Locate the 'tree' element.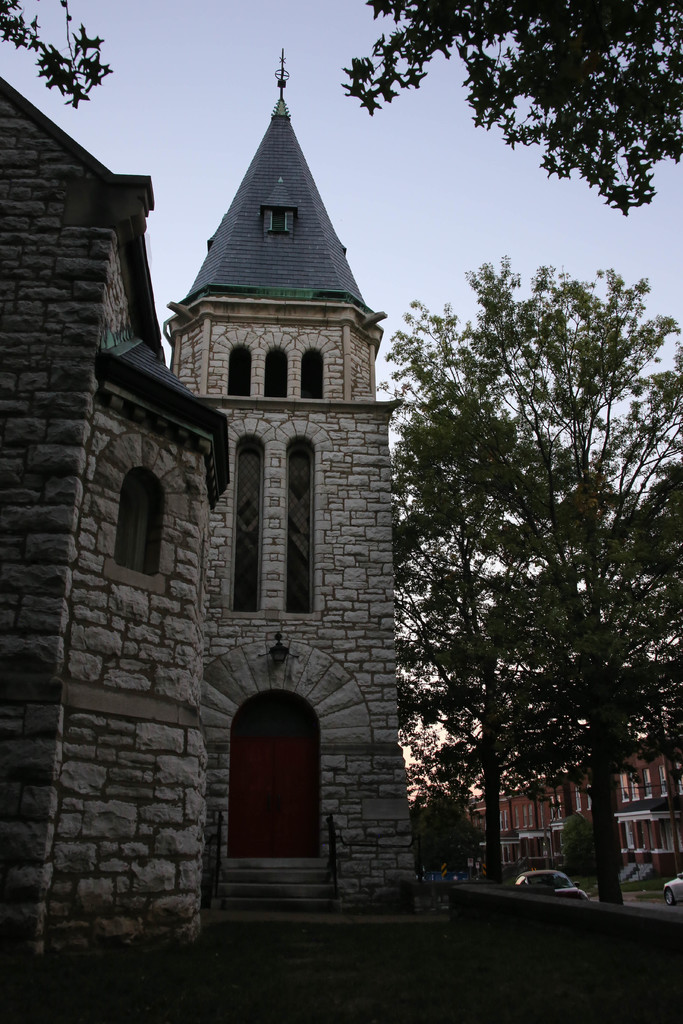
Element bbox: left=341, top=0, right=682, bottom=216.
